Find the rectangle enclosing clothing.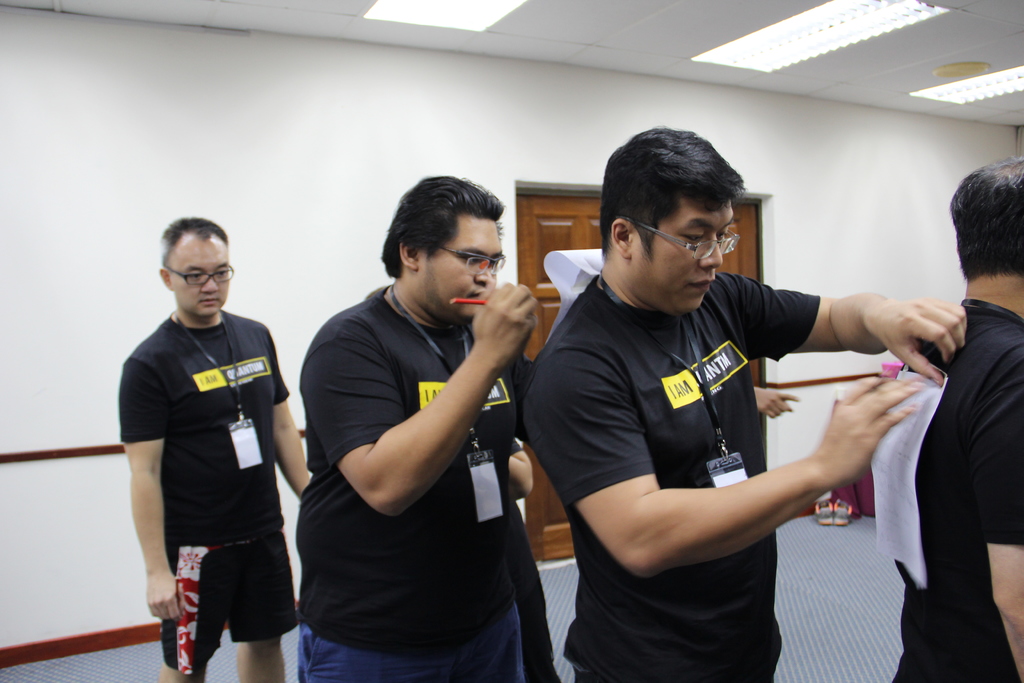
[297, 280, 538, 682].
